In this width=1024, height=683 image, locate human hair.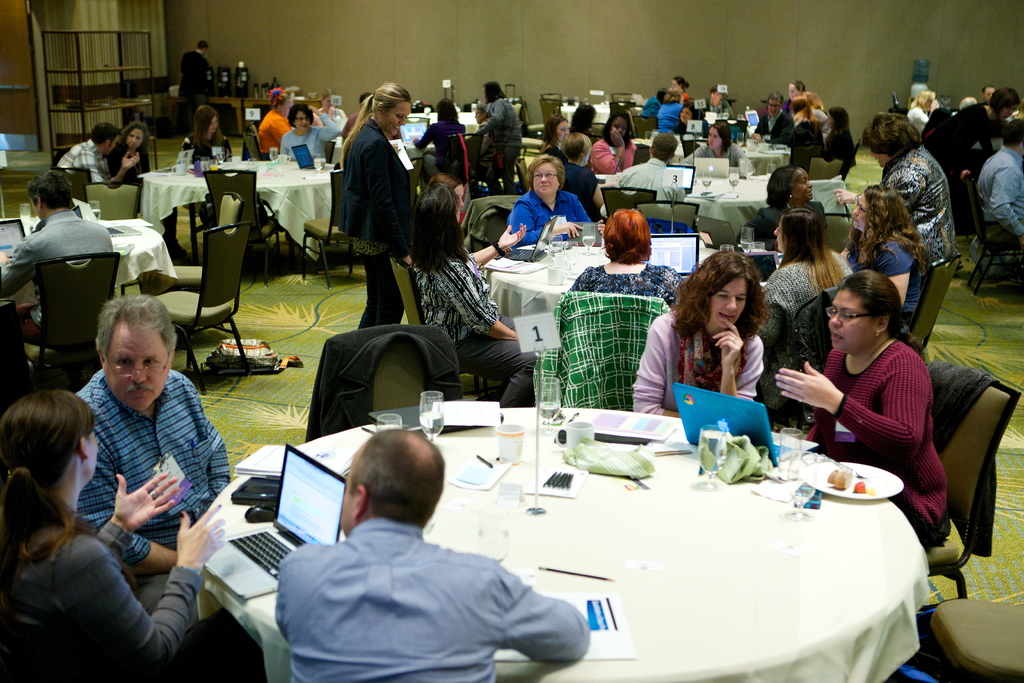
Bounding box: l=860, t=109, r=923, b=160.
